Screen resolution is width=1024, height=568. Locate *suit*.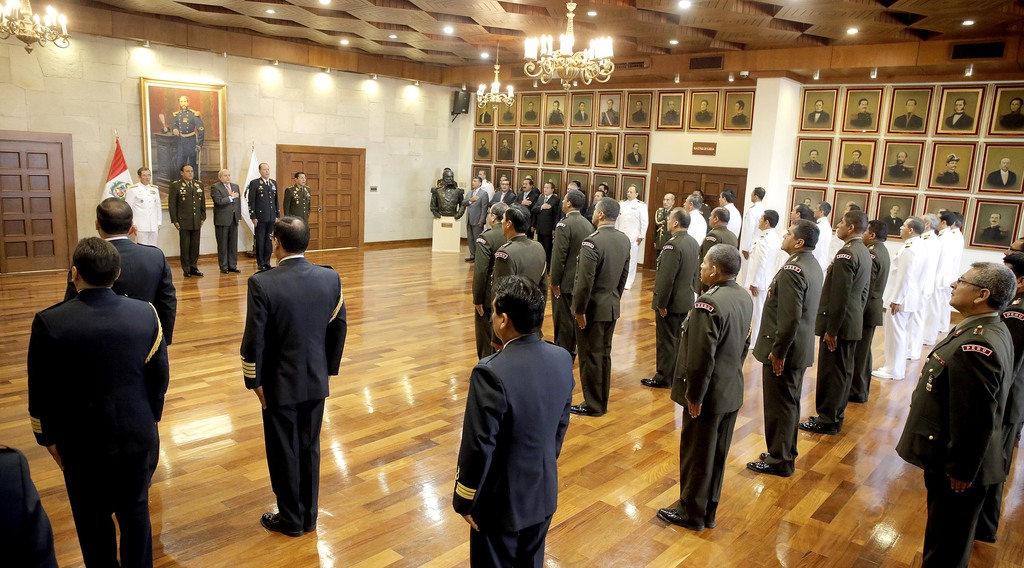
(left=228, top=224, right=335, bottom=539).
